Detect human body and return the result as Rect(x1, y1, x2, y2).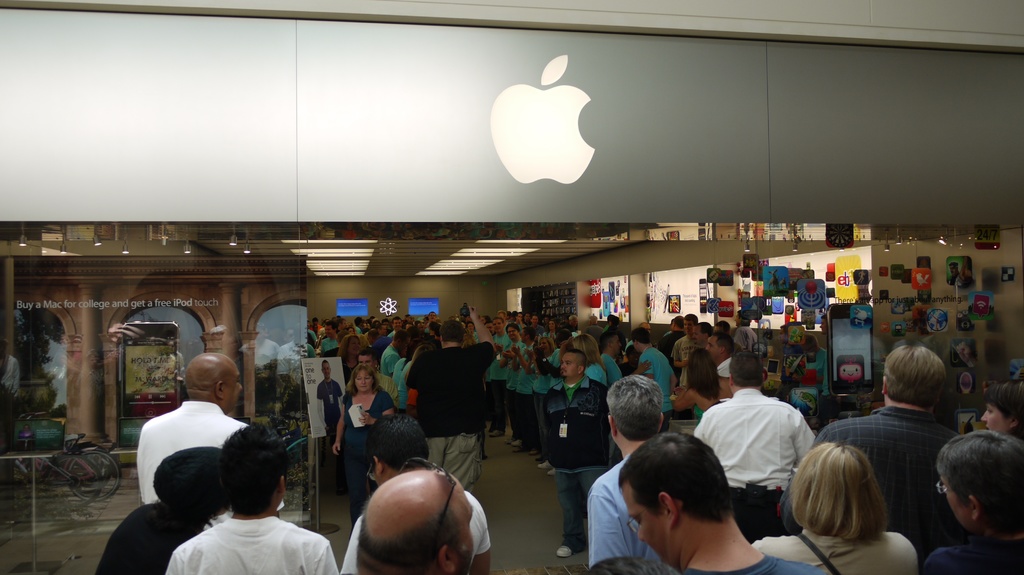
Rect(520, 318, 560, 484).
